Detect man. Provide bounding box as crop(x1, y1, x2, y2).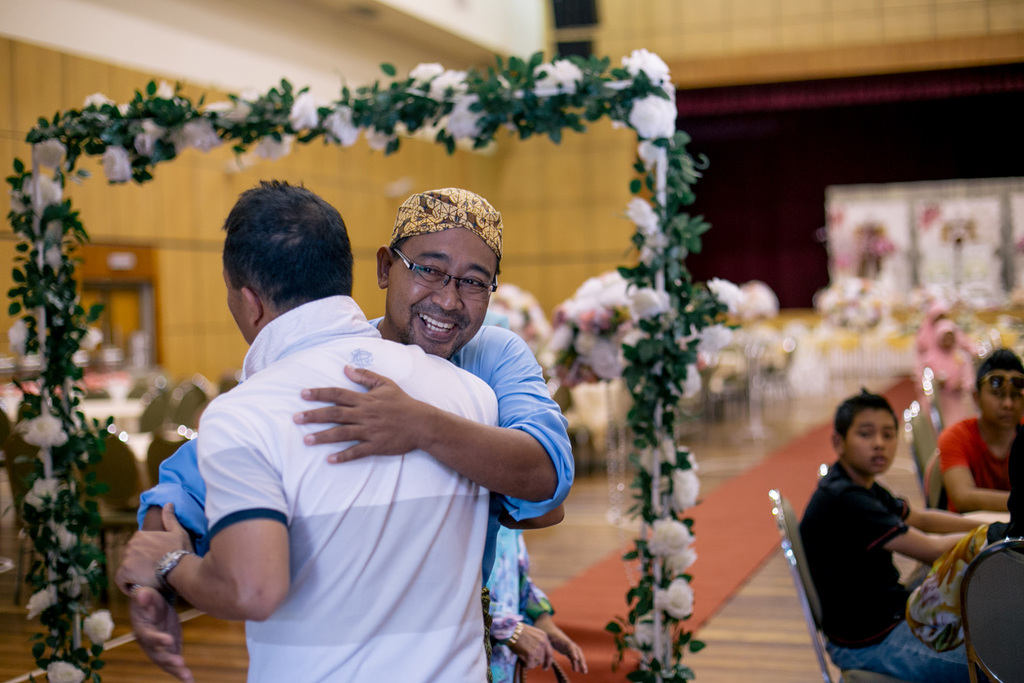
crop(119, 184, 587, 682).
